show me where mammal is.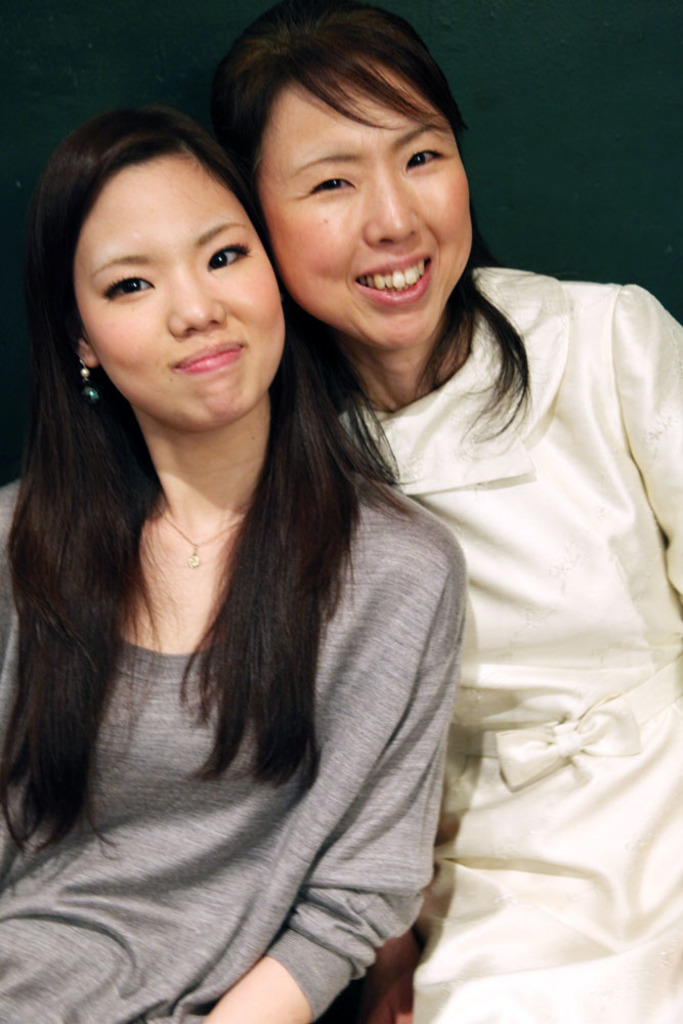
mammal is at crop(188, 14, 682, 1023).
